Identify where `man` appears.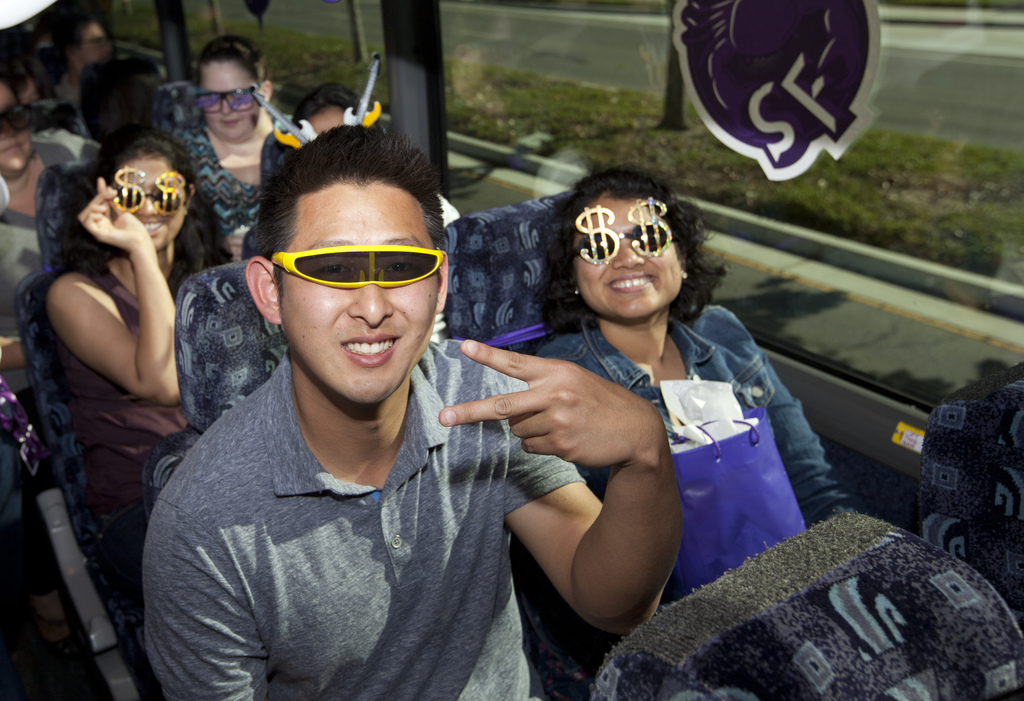
Appears at 141 112 692 700.
